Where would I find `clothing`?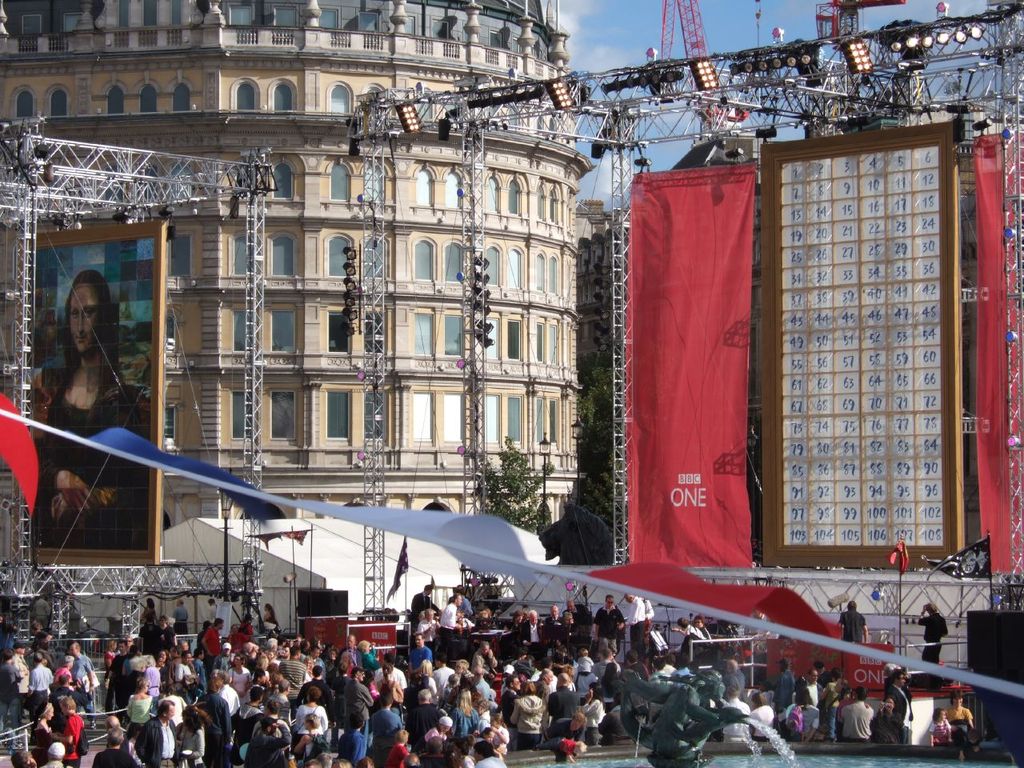
At detection(591, 661, 619, 689).
